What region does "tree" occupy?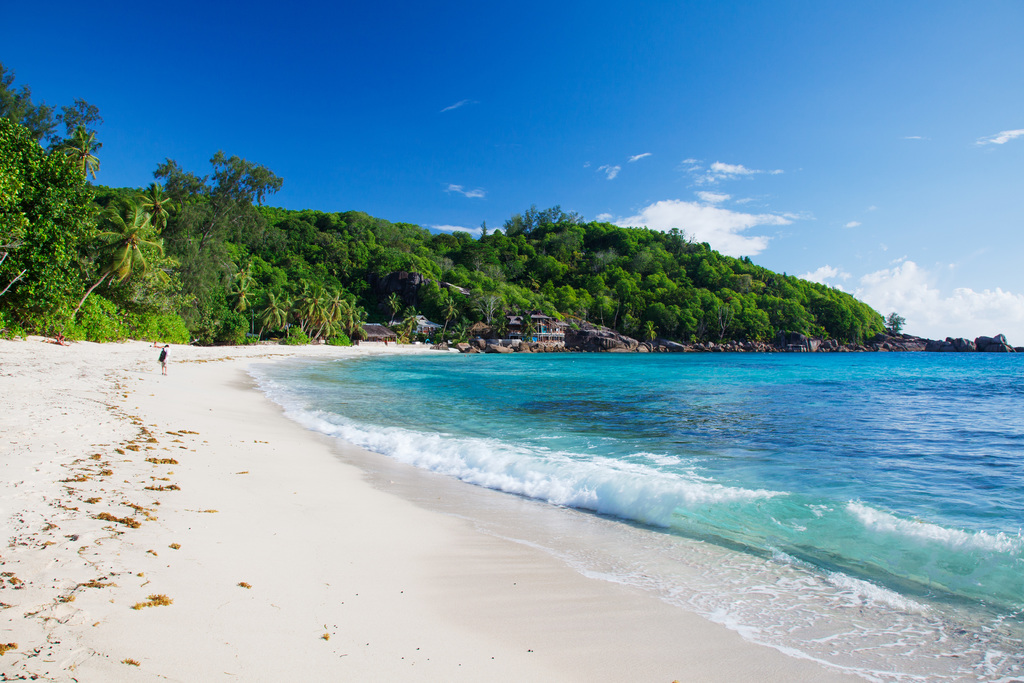
detection(63, 188, 165, 324).
